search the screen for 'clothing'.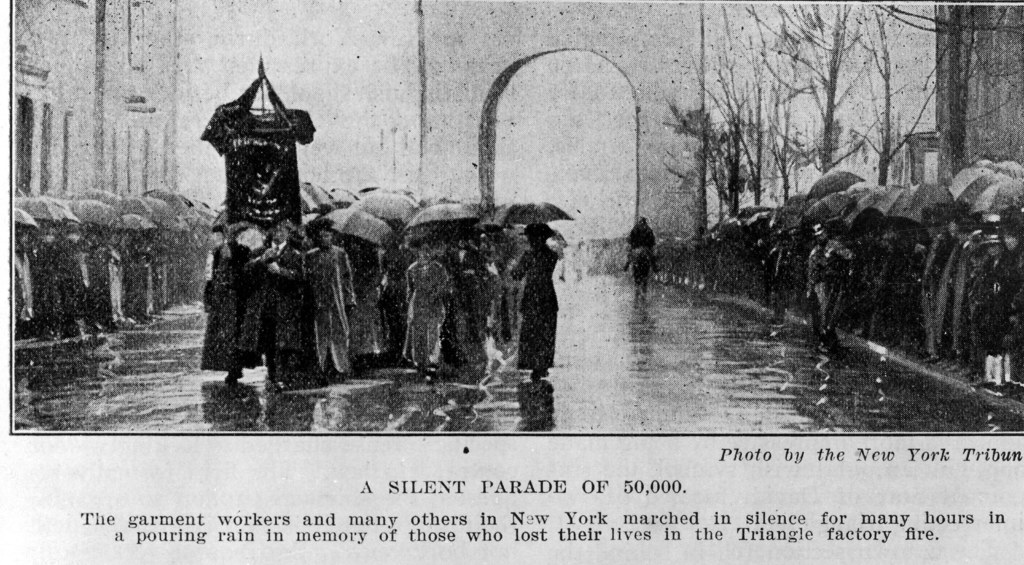
Found at {"left": 897, "top": 238, "right": 918, "bottom": 344}.
